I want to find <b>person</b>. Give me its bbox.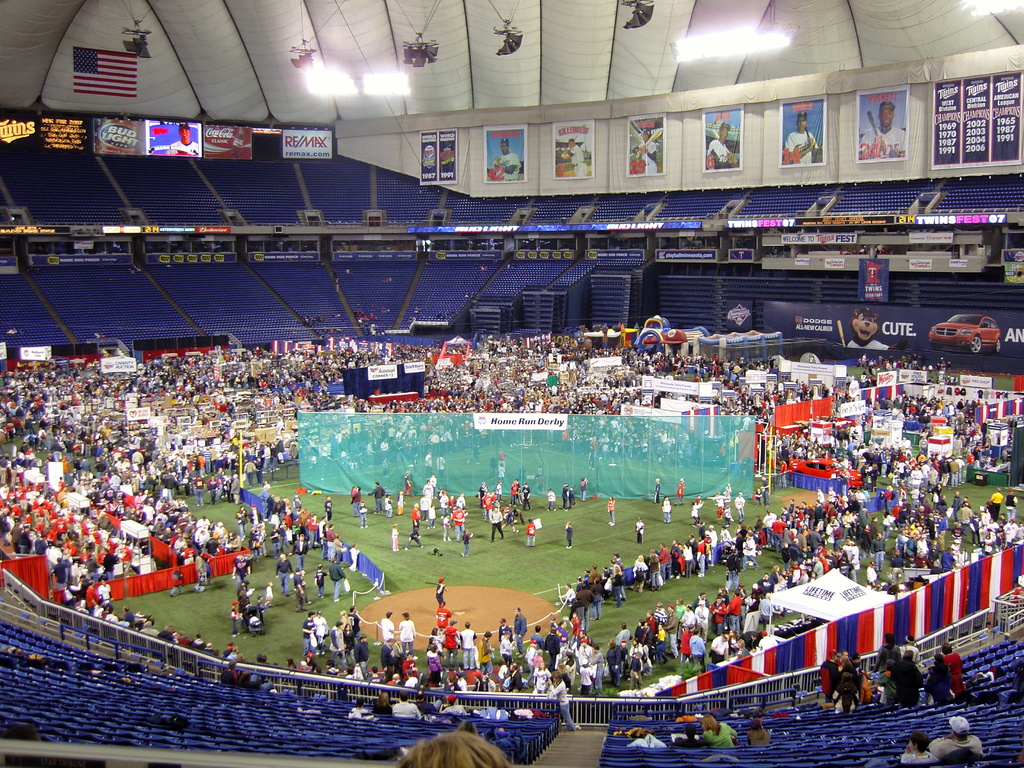
<box>860,104,902,161</box>.
